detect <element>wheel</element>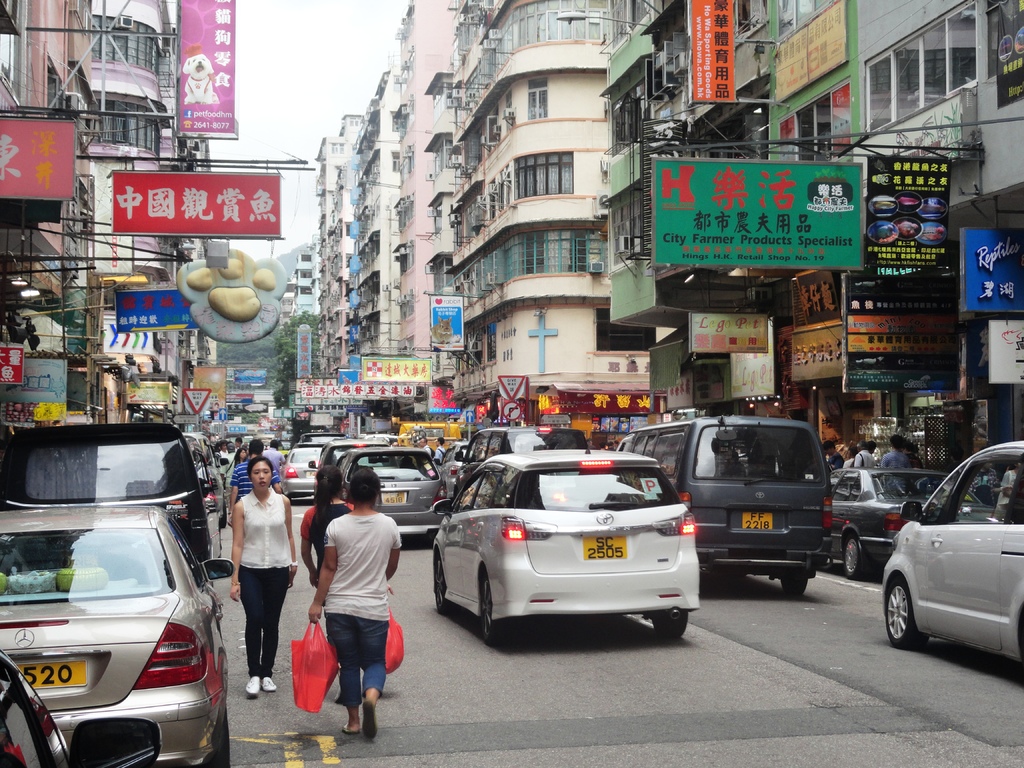
bbox=[779, 572, 808, 596]
